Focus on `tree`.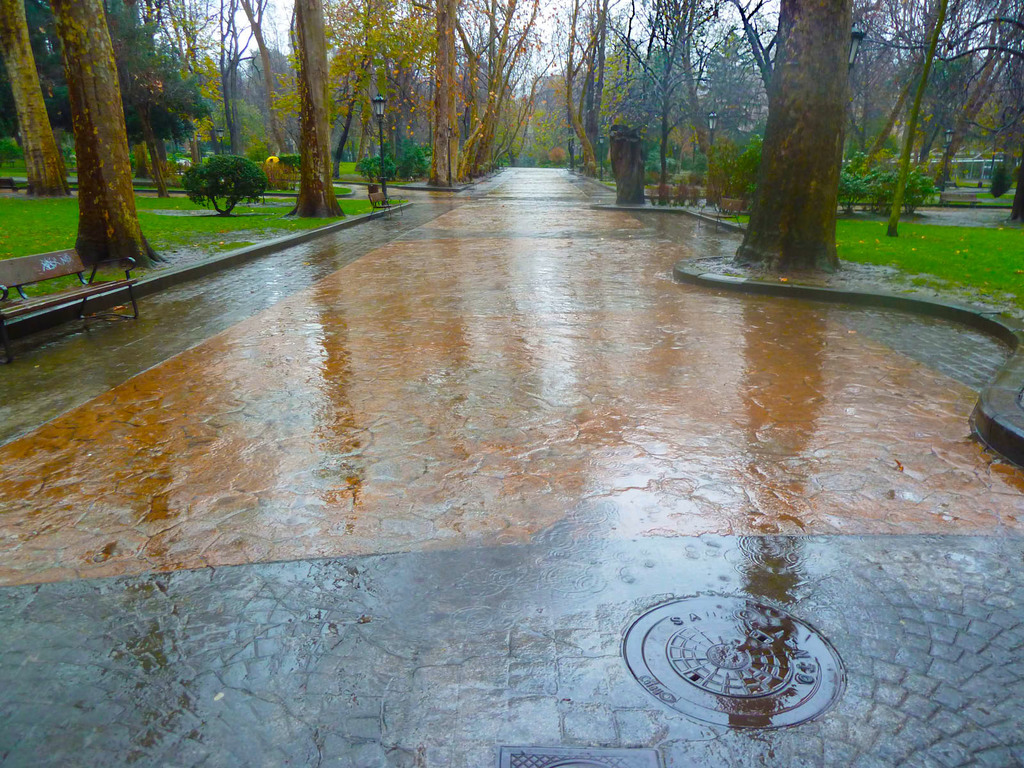
Focused at 51/3/163/267.
